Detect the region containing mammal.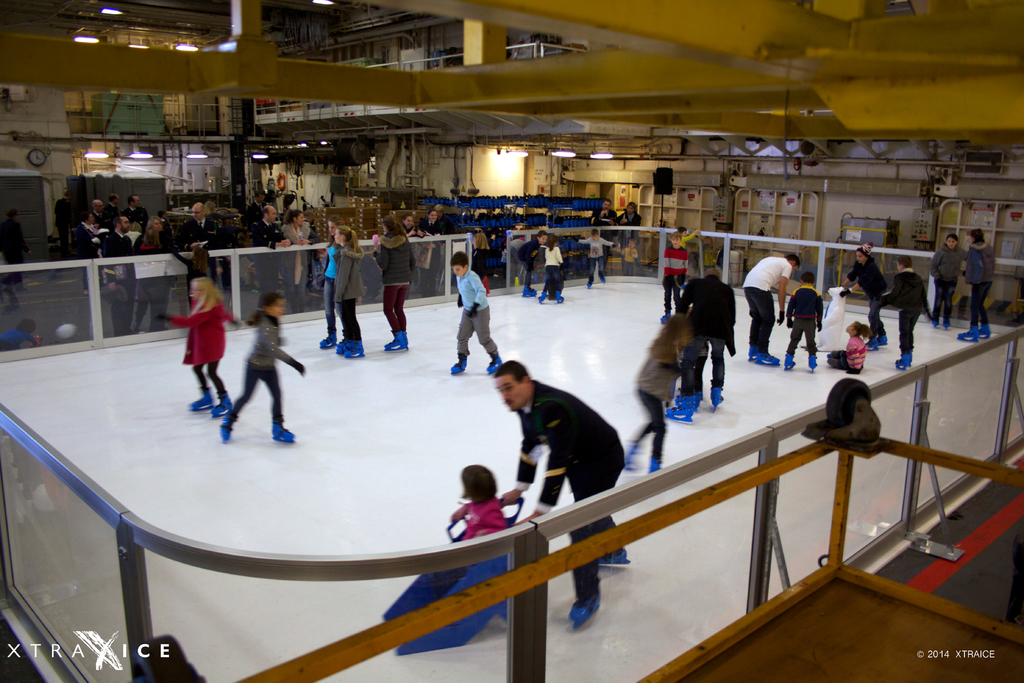
{"x1": 370, "y1": 217, "x2": 413, "y2": 353}.
